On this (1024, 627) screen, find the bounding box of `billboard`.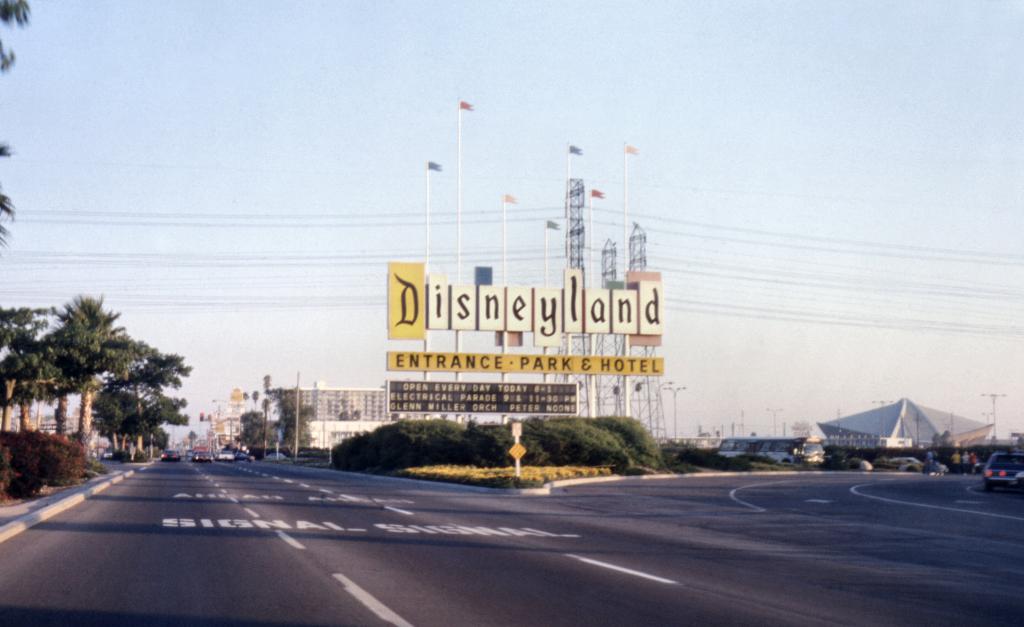
Bounding box: <region>424, 265, 660, 345</region>.
